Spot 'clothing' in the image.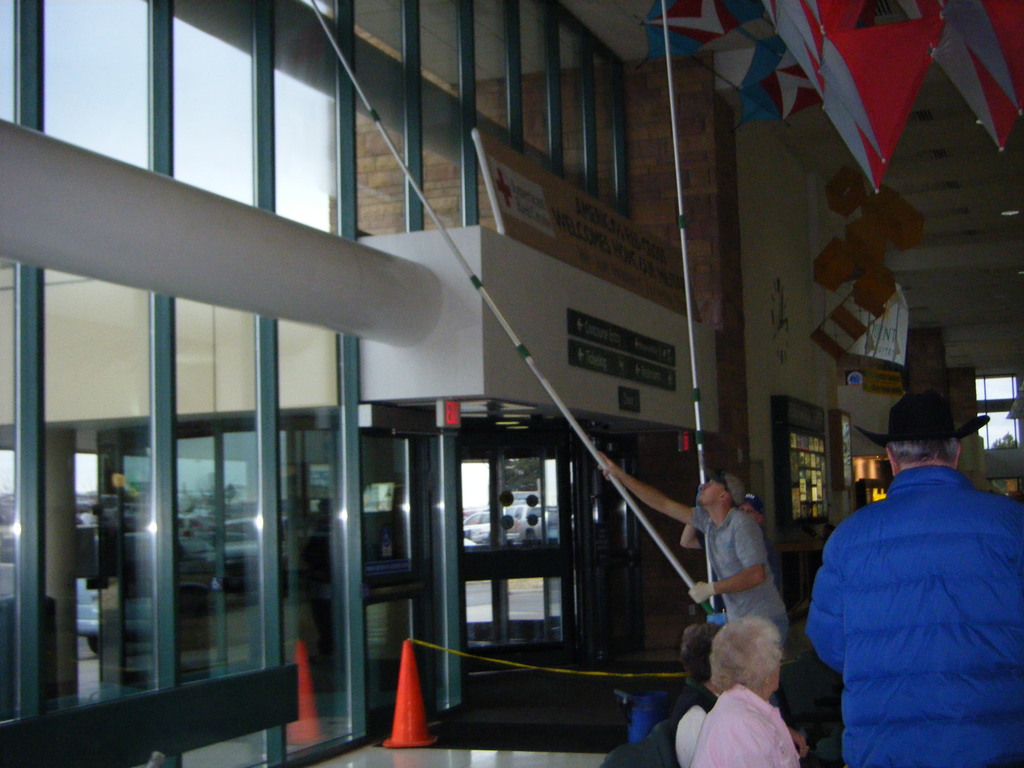
'clothing' found at [left=797, top=462, right=1020, bottom=767].
